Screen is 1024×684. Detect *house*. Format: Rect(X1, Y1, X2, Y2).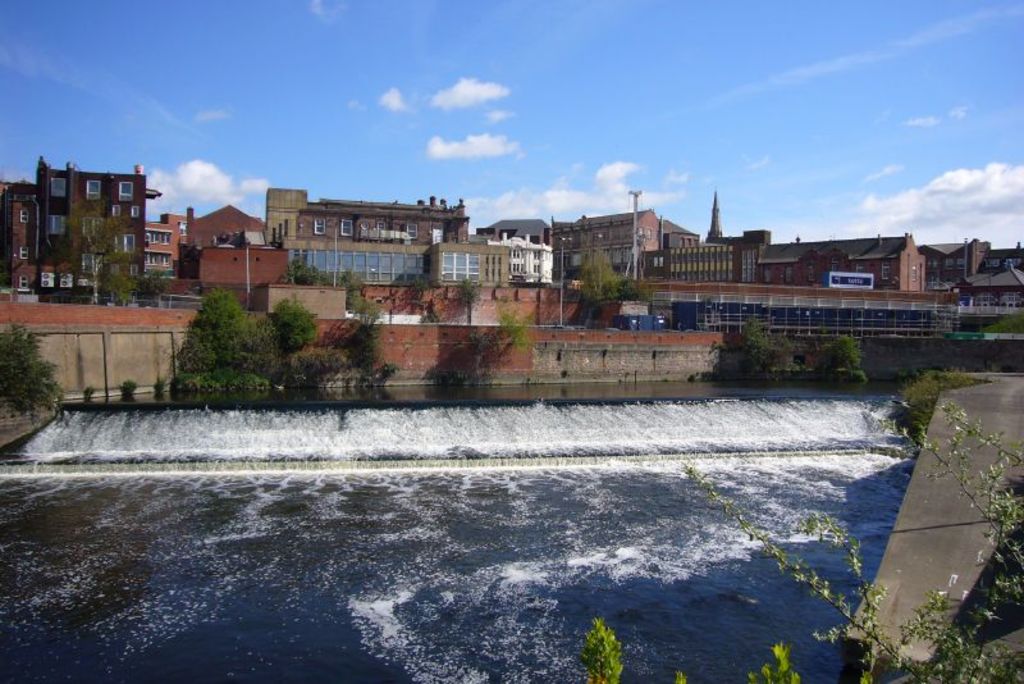
Rect(631, 282, 961, 337).
